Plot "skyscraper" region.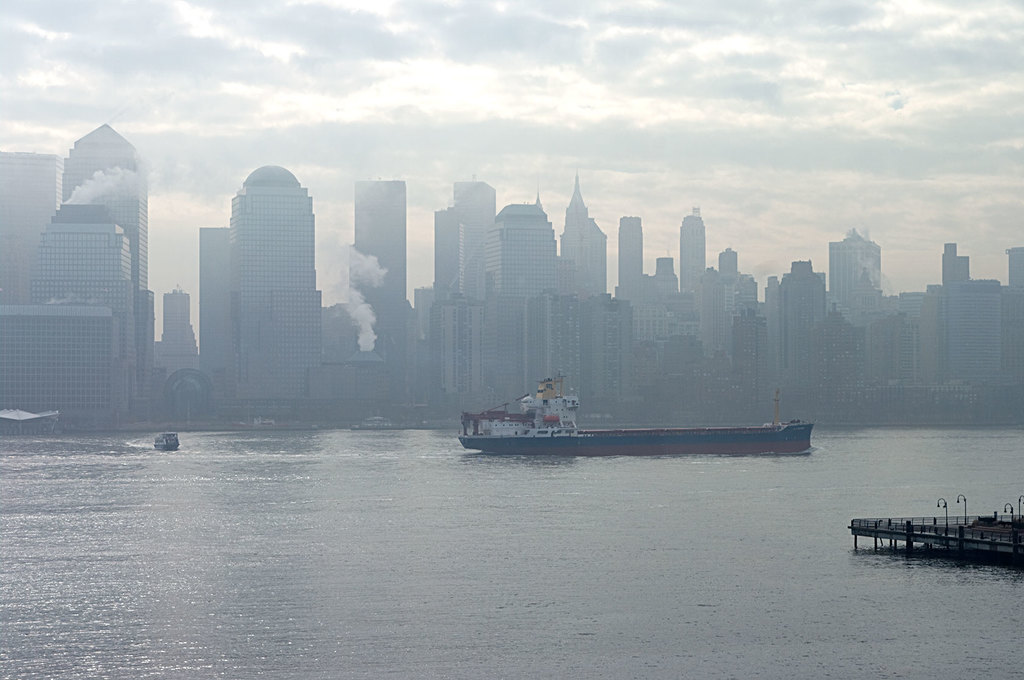
Plotted at locate(154, 285, 202, 380).
